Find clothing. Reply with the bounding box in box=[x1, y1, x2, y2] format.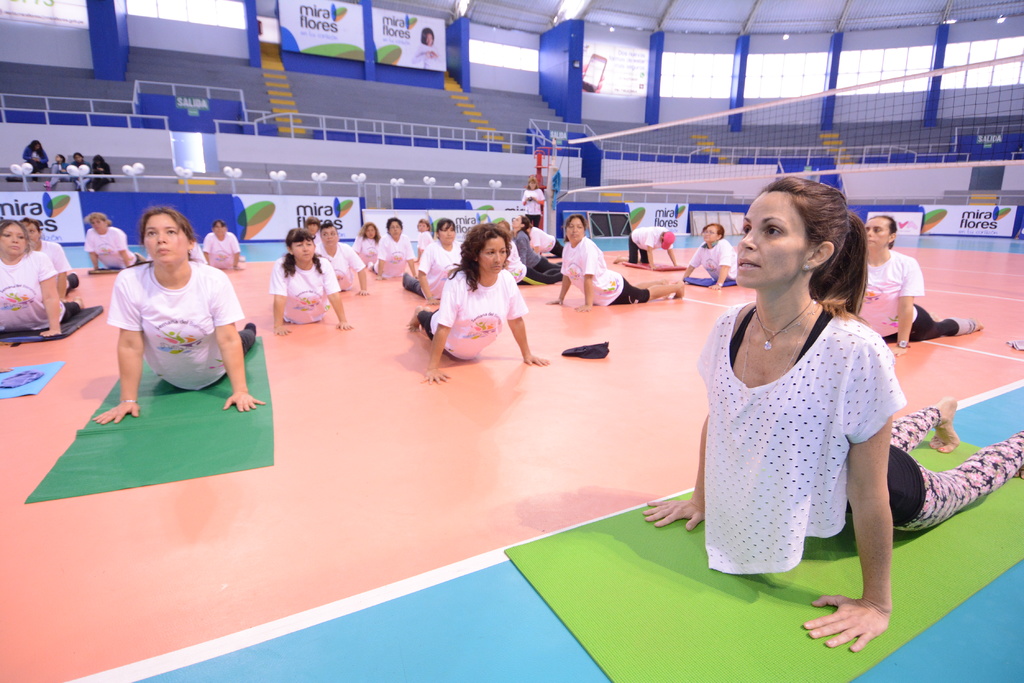
box=[691, 287, 907, 607].
